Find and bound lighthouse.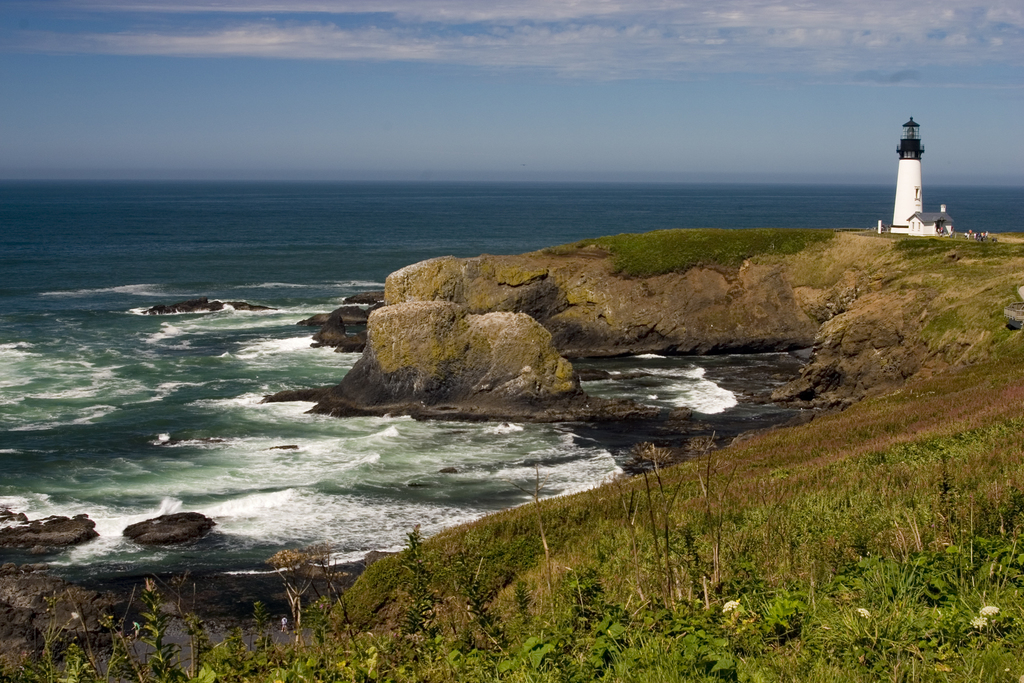
Bound: [left=862, top=109, right=959, bottom=231].
